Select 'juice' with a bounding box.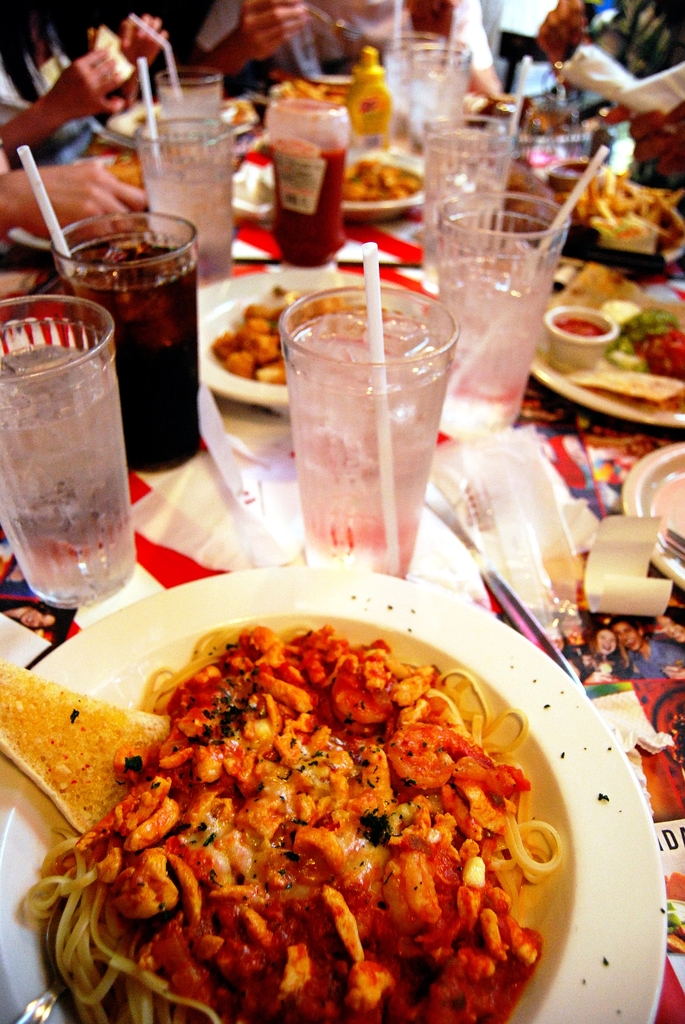
0, 347, 136, 602.
